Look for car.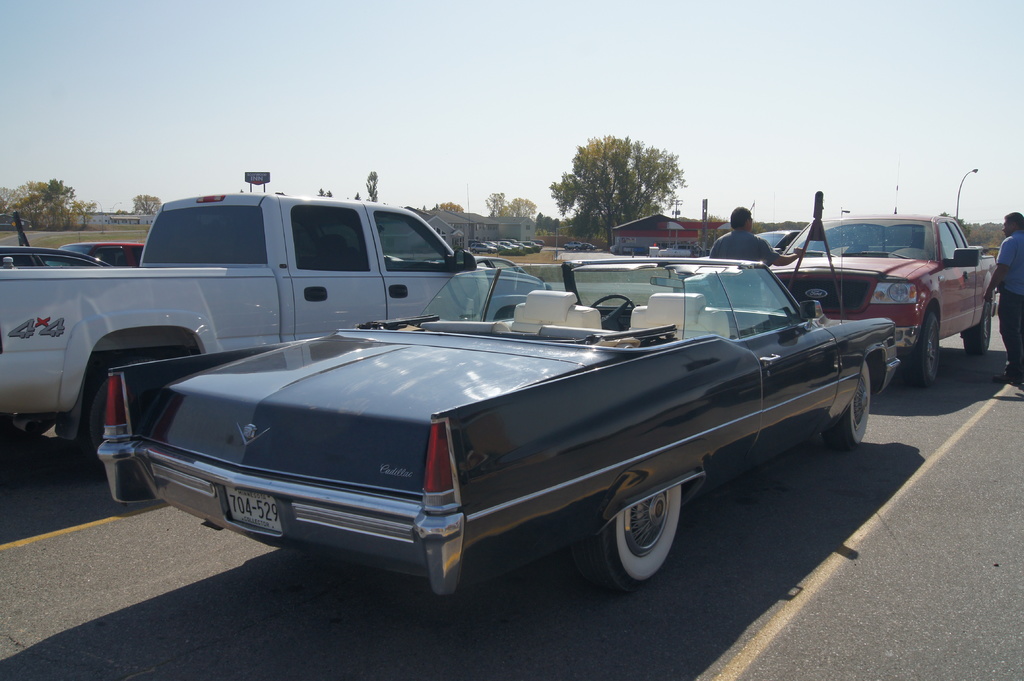
Found: 96 260 900 588.
